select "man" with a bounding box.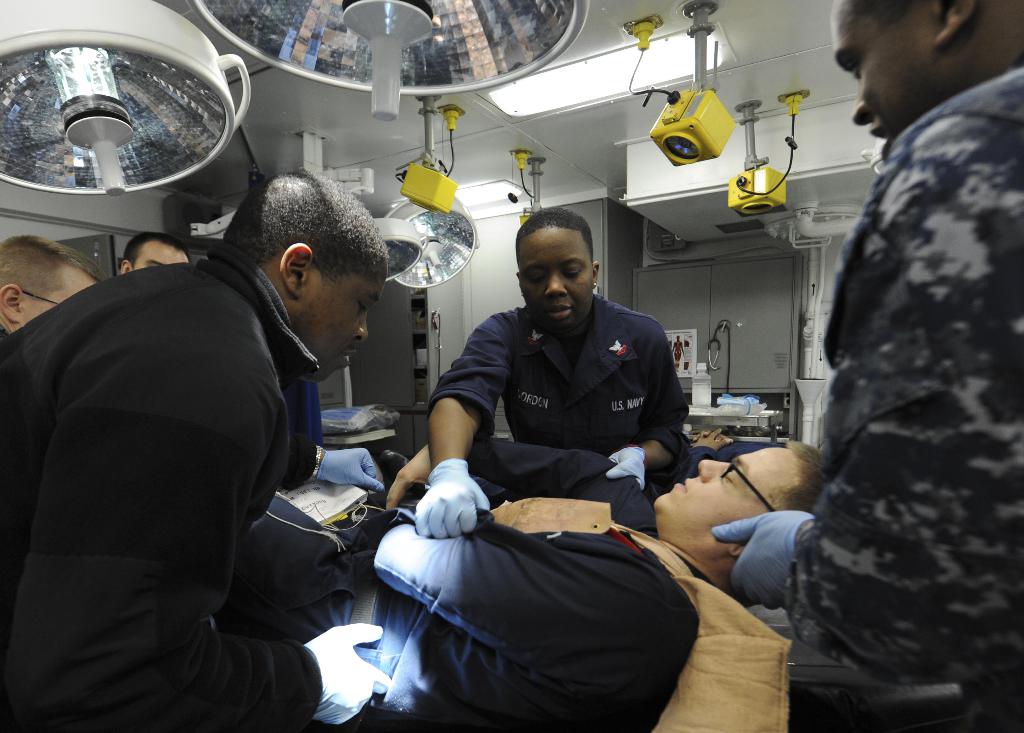
select_region(0, 172, 409, 732).
